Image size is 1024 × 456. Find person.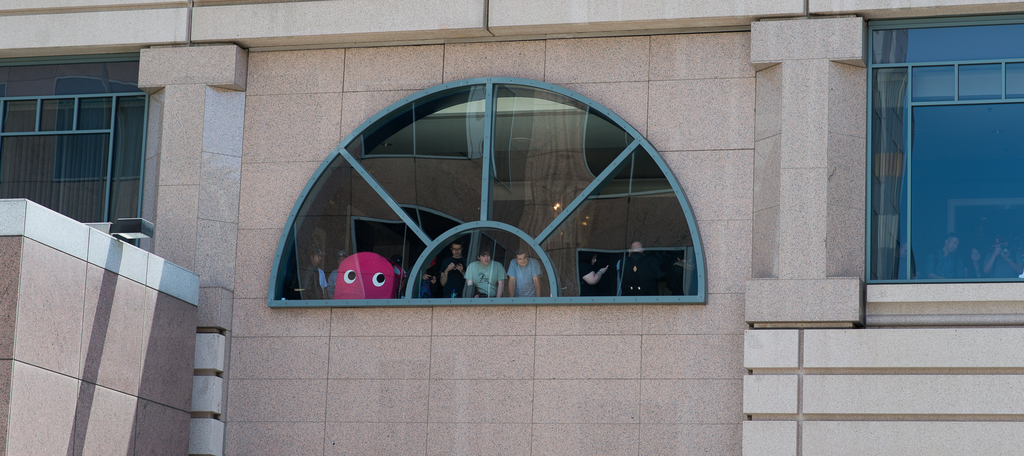
detection(440, 240, 474, 304).
